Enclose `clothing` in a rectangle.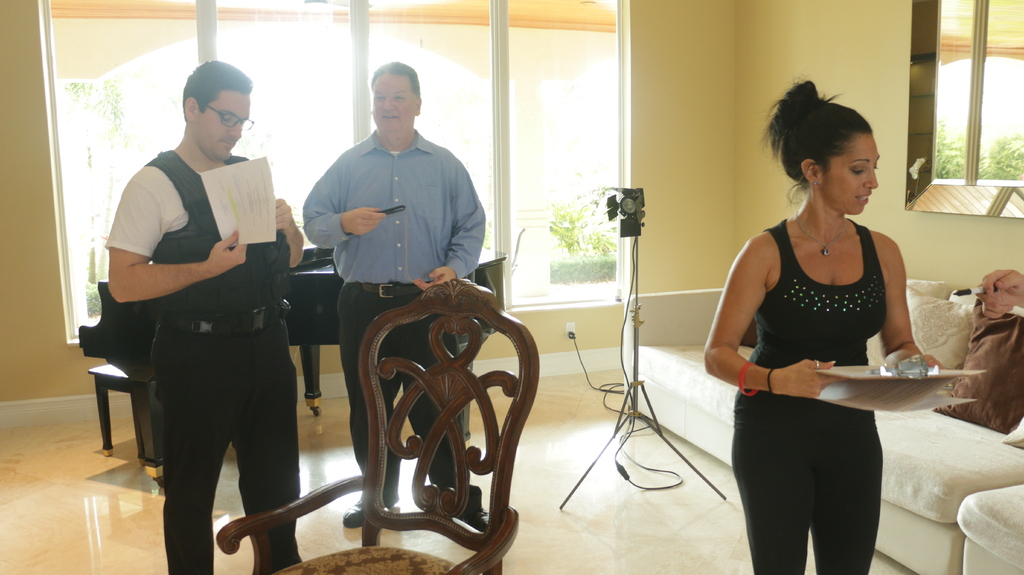
<bbox>342, 284, 484, 514</bbox>.
